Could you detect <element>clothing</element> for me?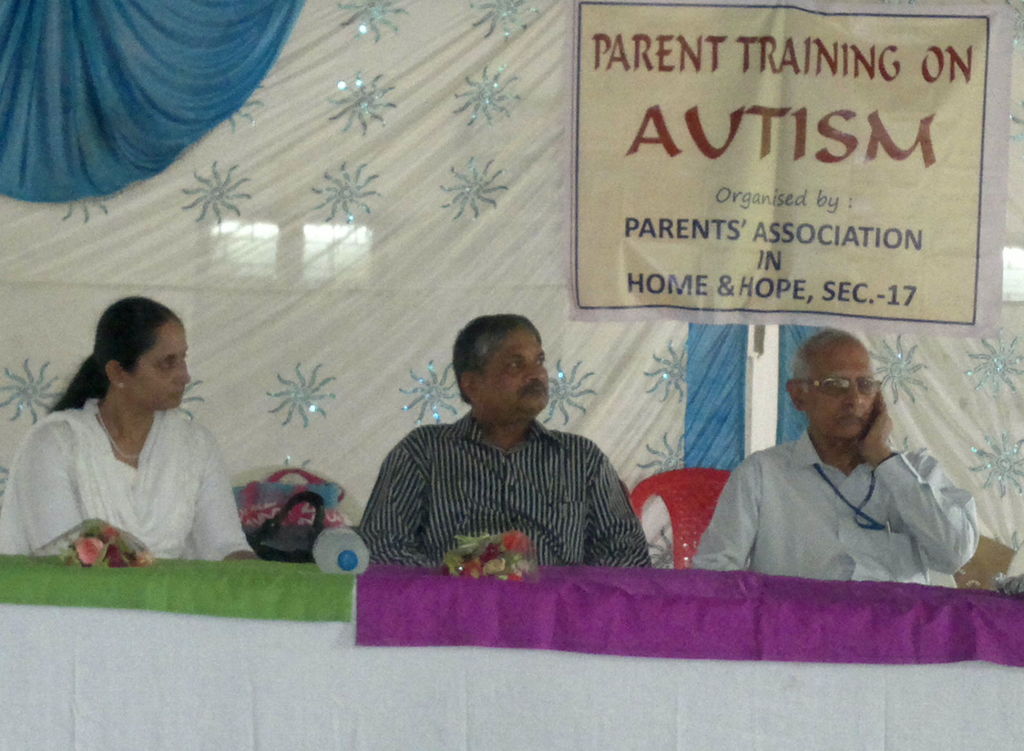
Detection result: pyautogui.locateOnScreen(360, 374, 649, 586).
